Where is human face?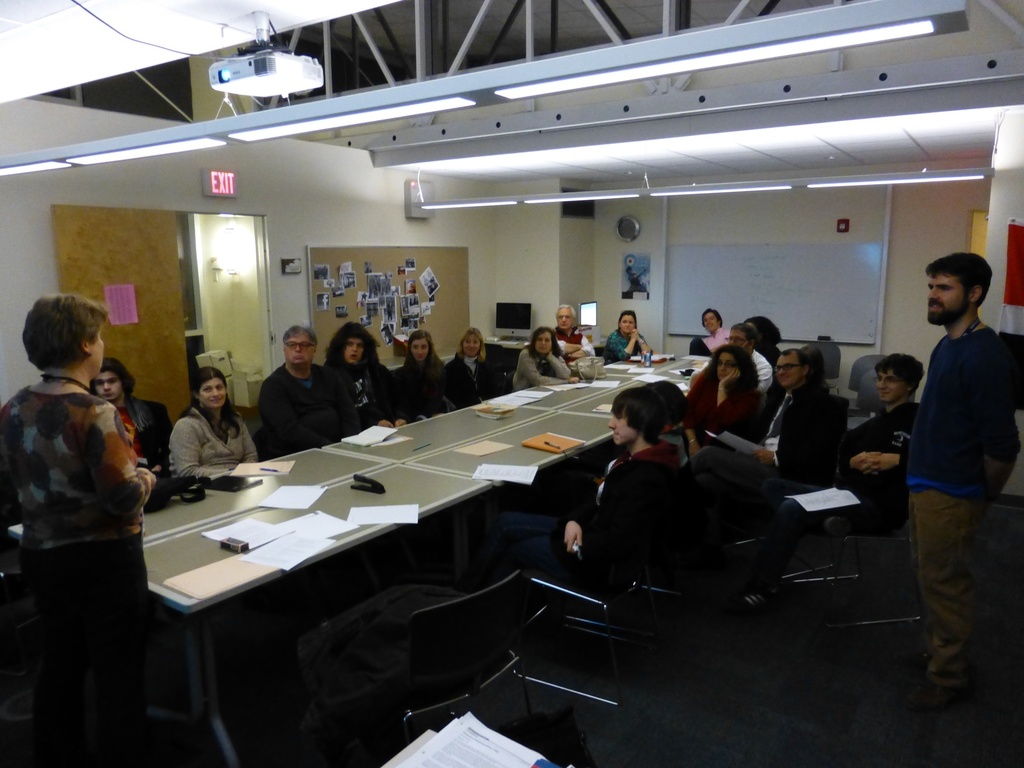
rect(874, 367, 909, 402).
